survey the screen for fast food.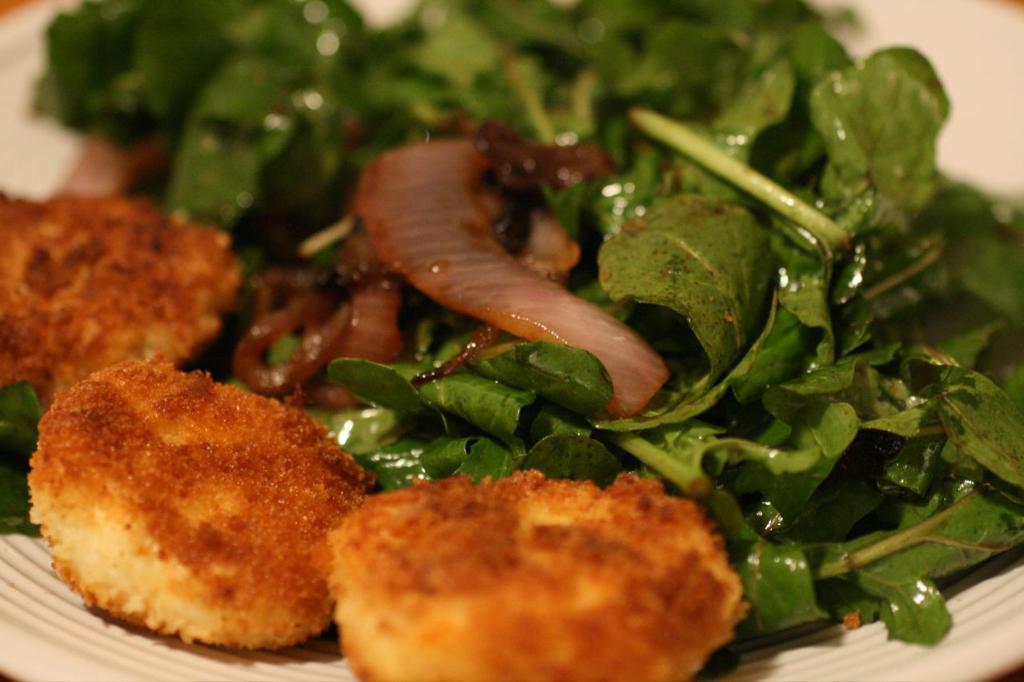
Survey found: <bbox>21, 355, 371, 653</bbox>.
